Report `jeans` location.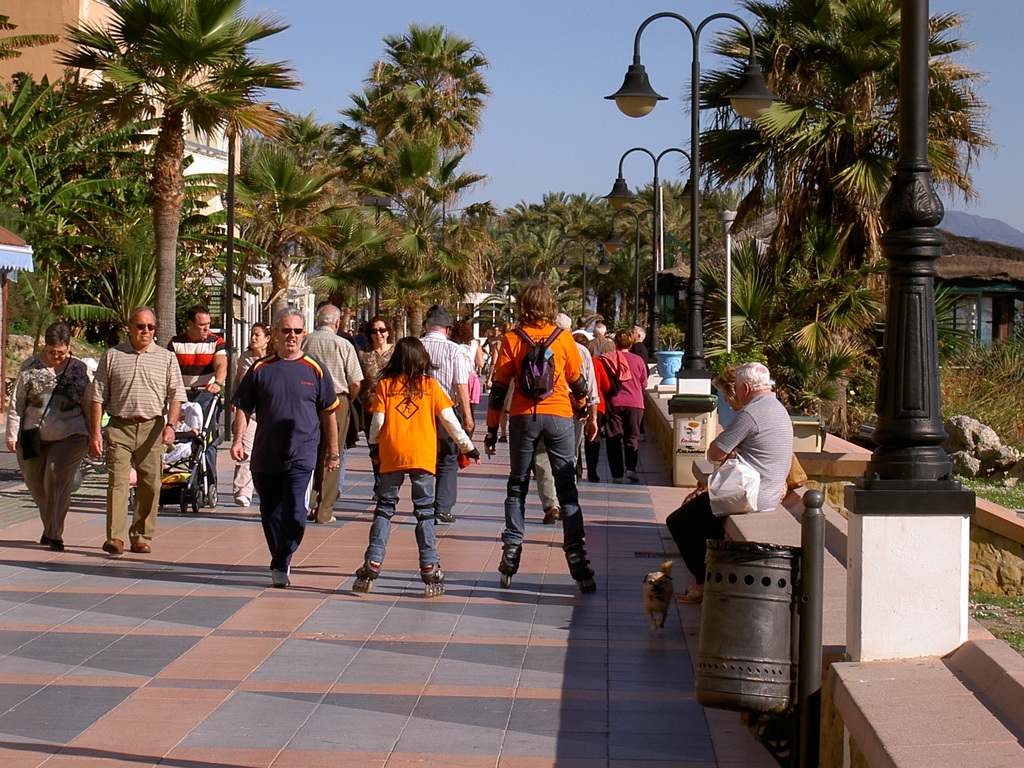
Report: 501/415/589/547.
